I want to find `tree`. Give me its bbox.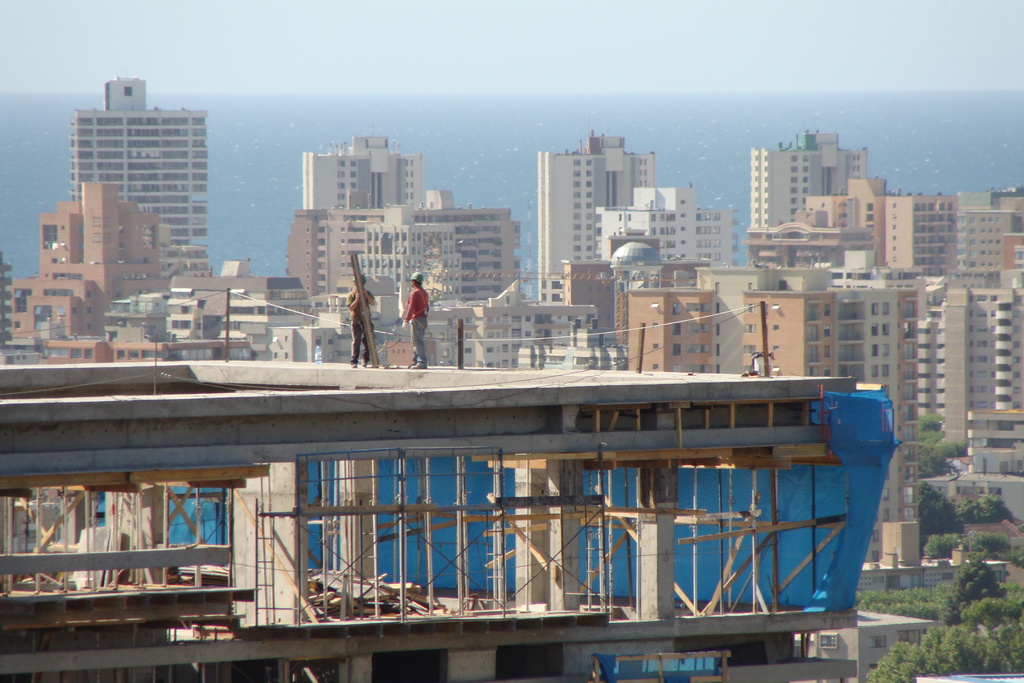
{"x1": 913, "y1": 534, "x2": 965, "y2": 564}.
